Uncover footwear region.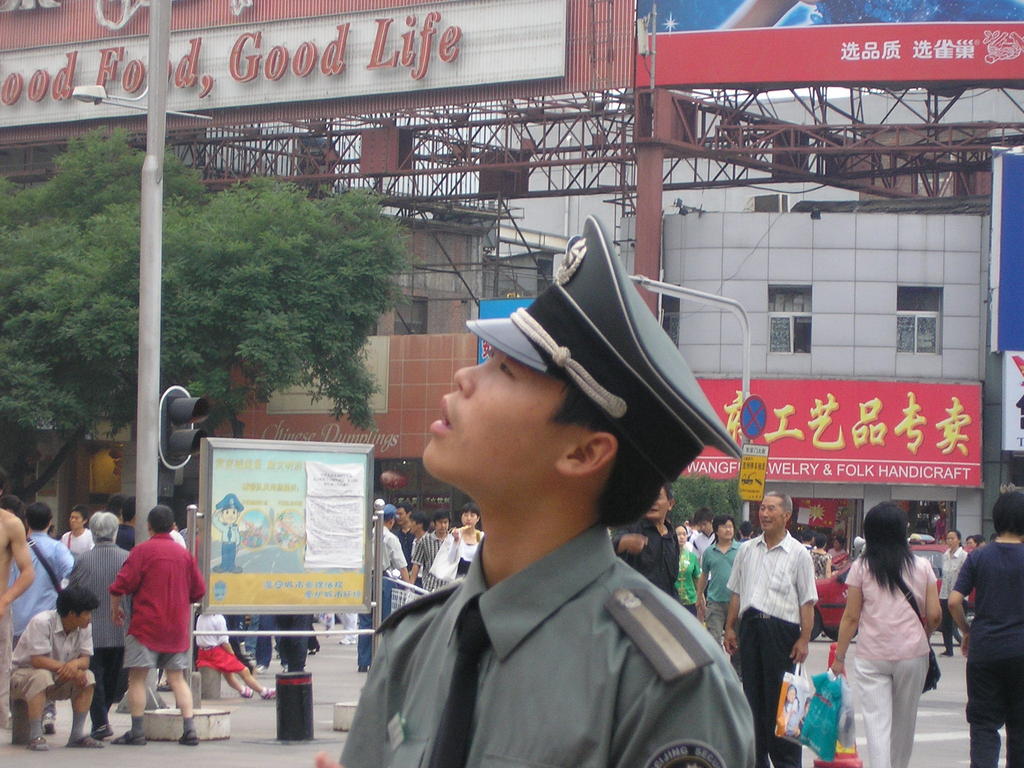
Uncovered: BBox(65, 733, 108, 748).
